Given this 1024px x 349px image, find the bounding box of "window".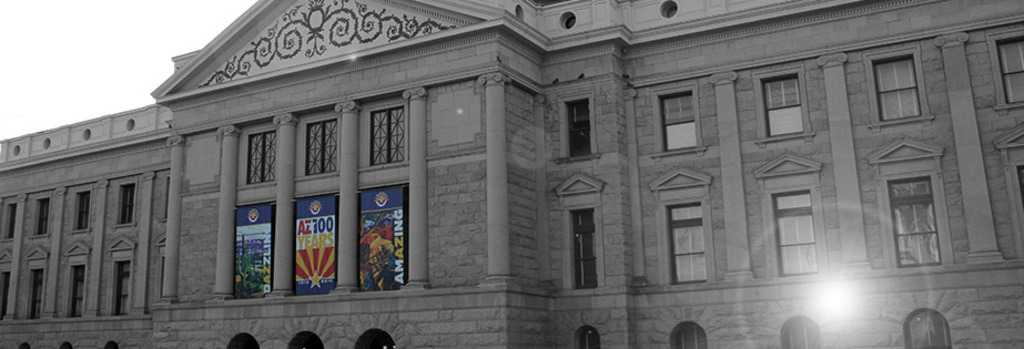
crop(111, 259, 131, 312).
